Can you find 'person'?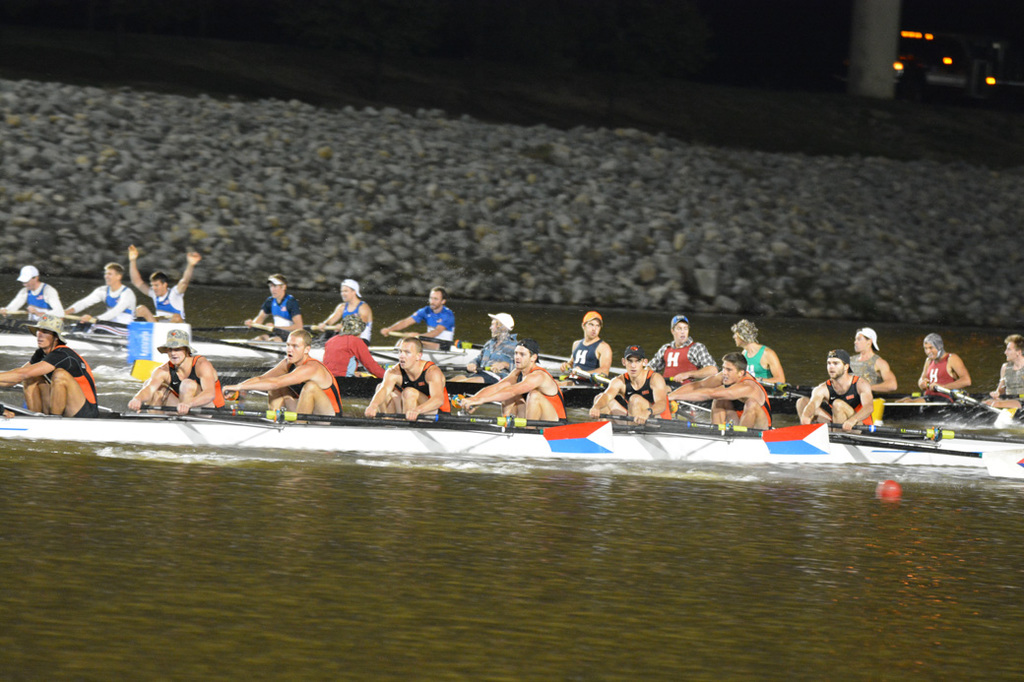
Yes, bounding box: 797, 349, 876, 429.
